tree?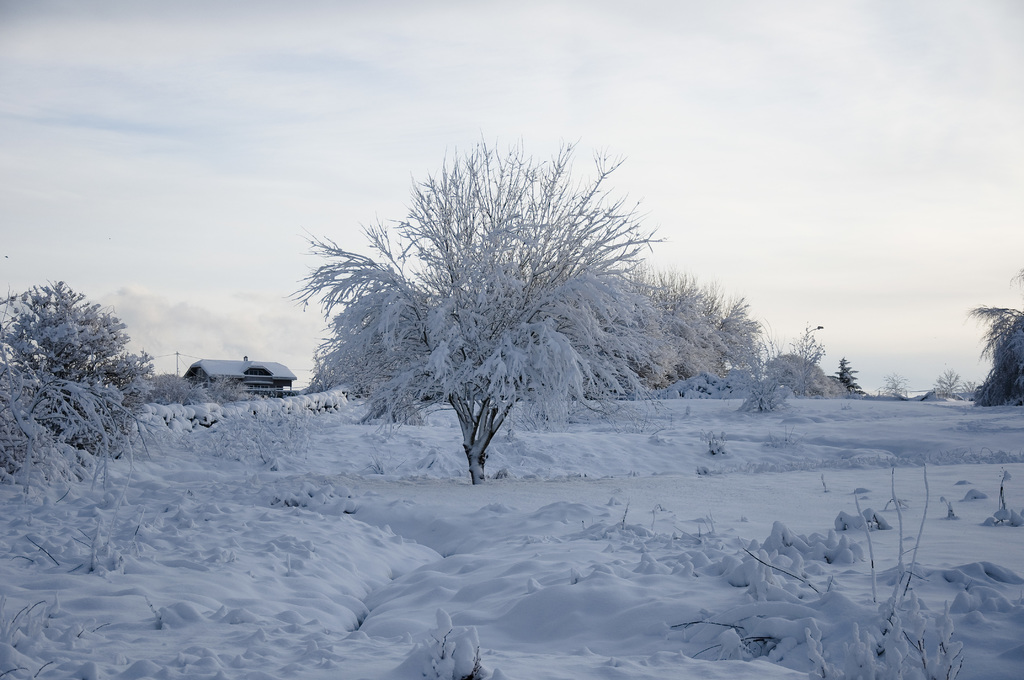
[left=831, top=356, right=865, bottom=393]
